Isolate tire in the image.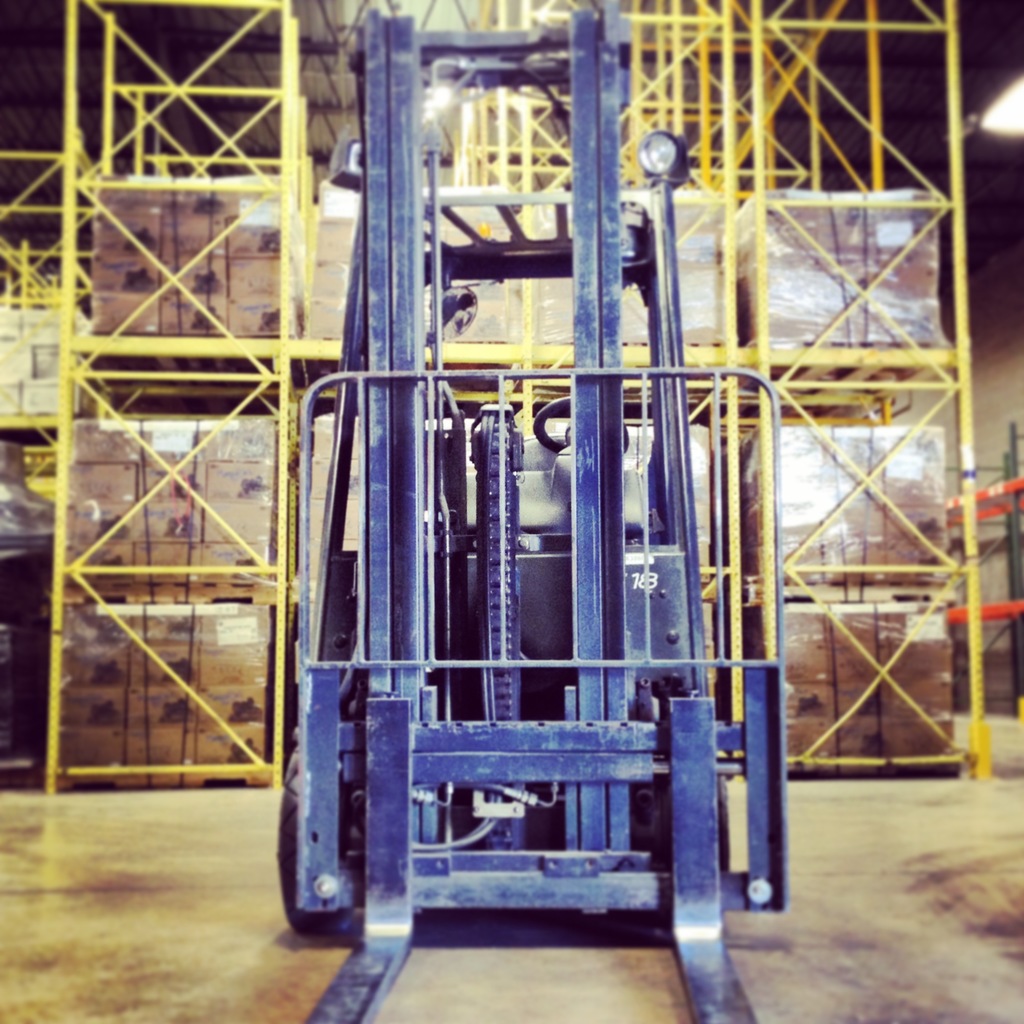
Isolated region: {"left": 276, "top": 739, "right": 353, "bottom": 935}.
